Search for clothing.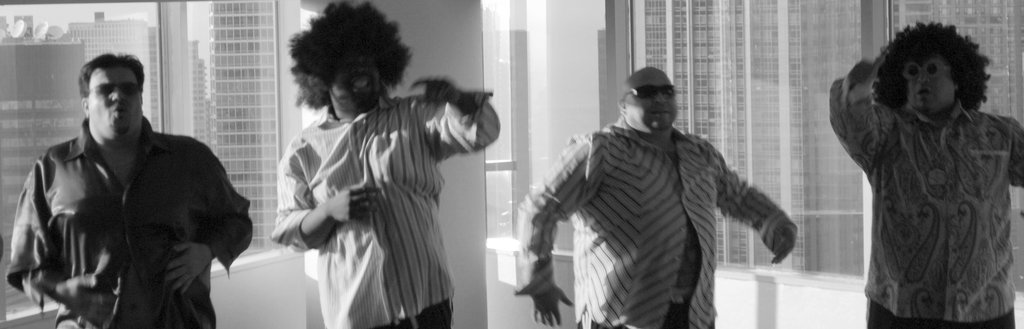
Found at 7:101:256:328.
